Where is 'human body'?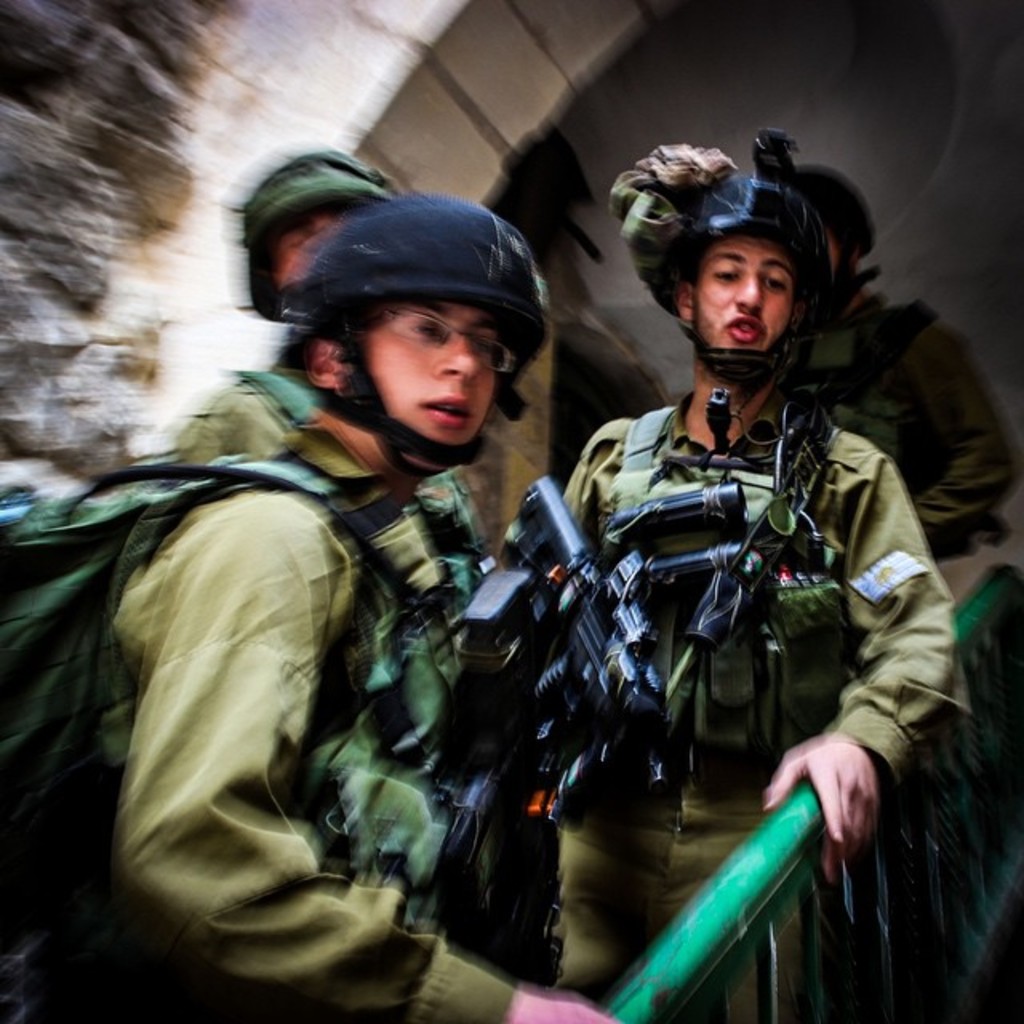
<bbox>554, 147, 979, 1022</bbox>.
